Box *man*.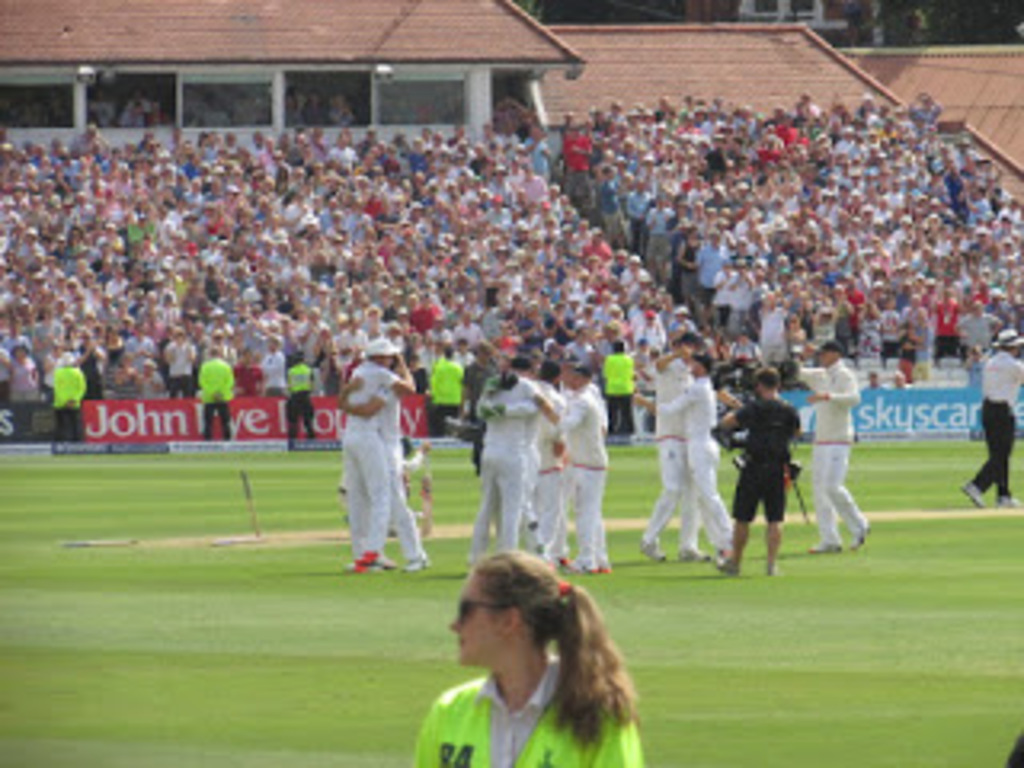
box=[285, 352, 320, 448].
